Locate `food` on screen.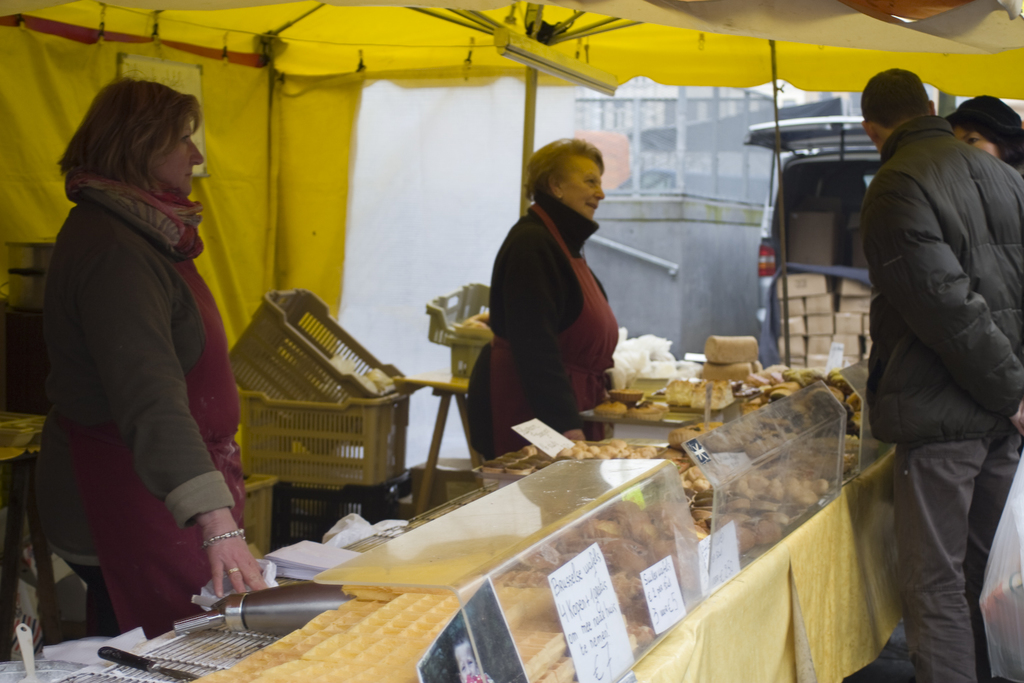
On screen at [695,360,752,380].
